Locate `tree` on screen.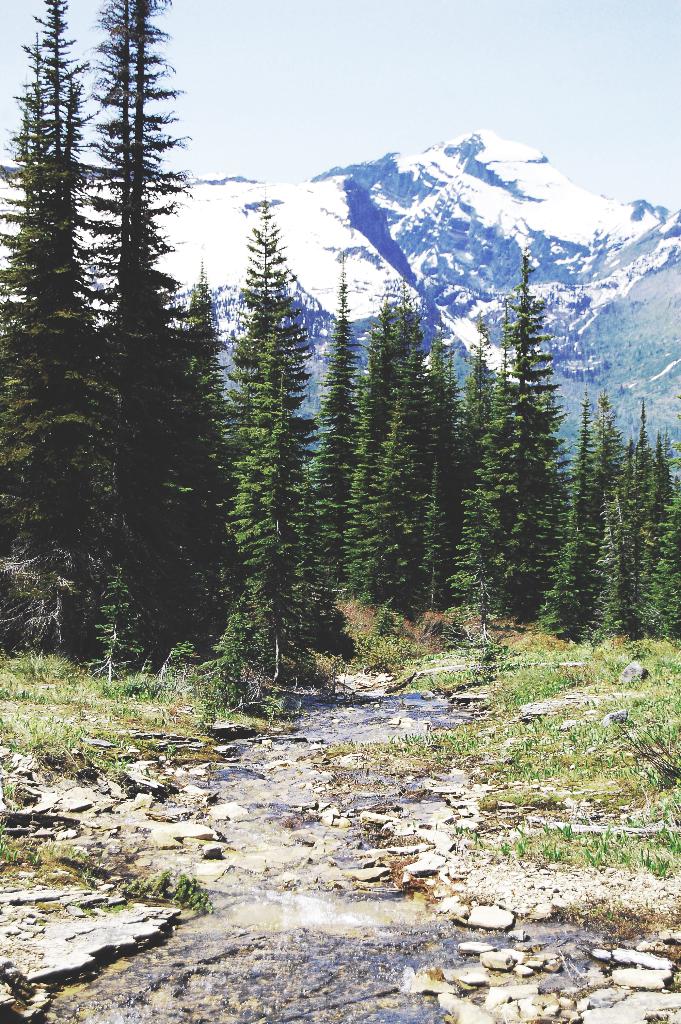
On screen at Rect(198, 156, 347, 675).
